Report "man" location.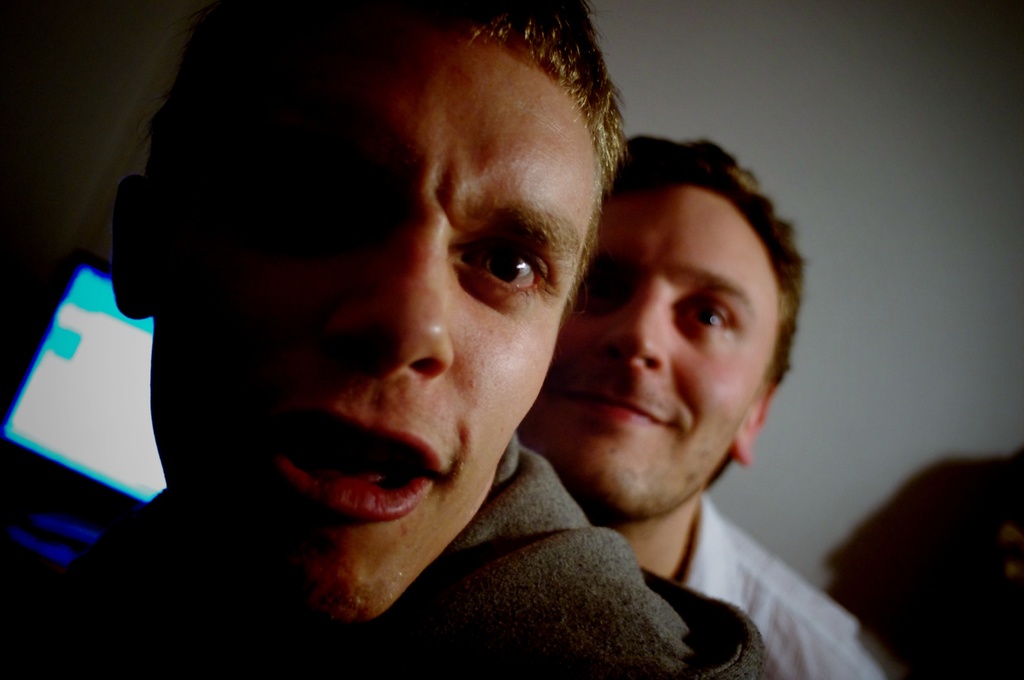
Report: select_region(0, 0, 769, 679).
